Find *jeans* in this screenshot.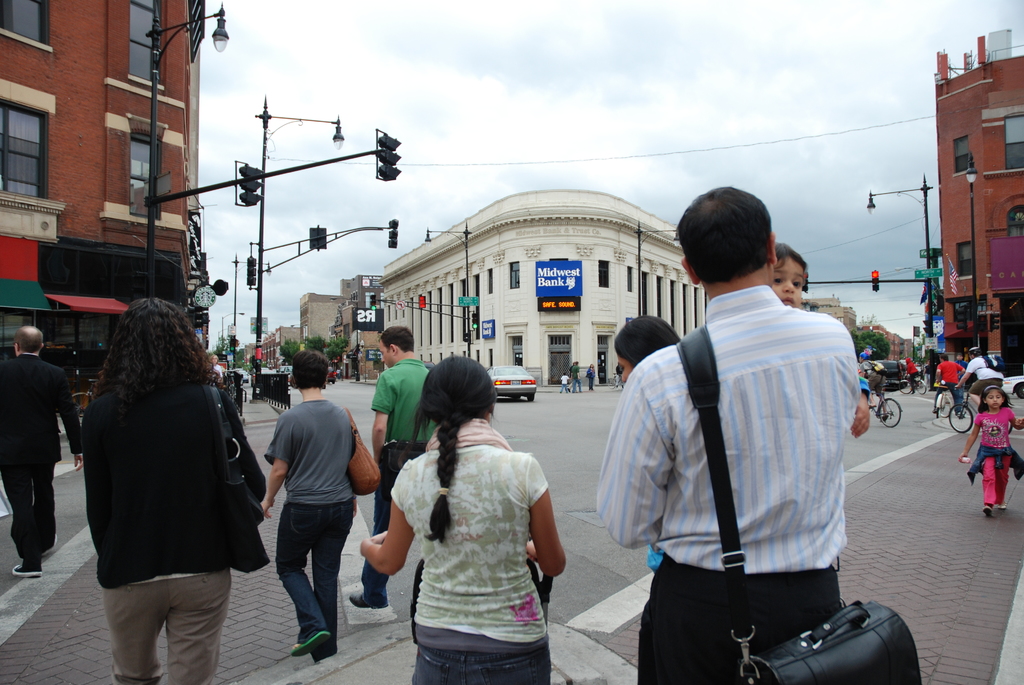
The bounding box for *jeans* is 362/442/430/594.
